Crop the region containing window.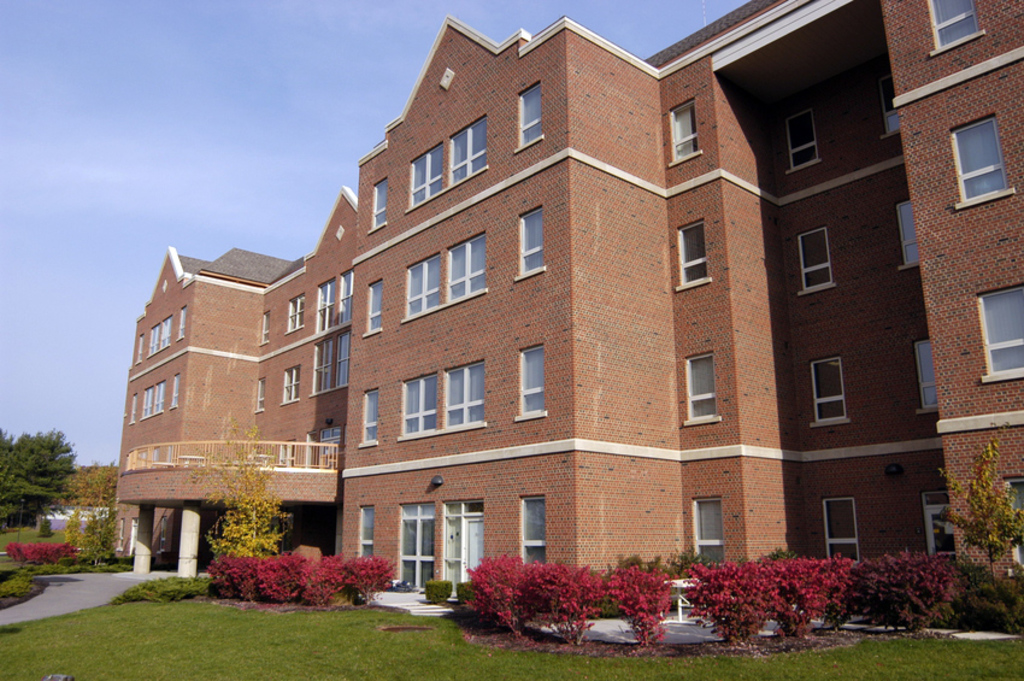
Crop region: [518, 82, 541, 147].
